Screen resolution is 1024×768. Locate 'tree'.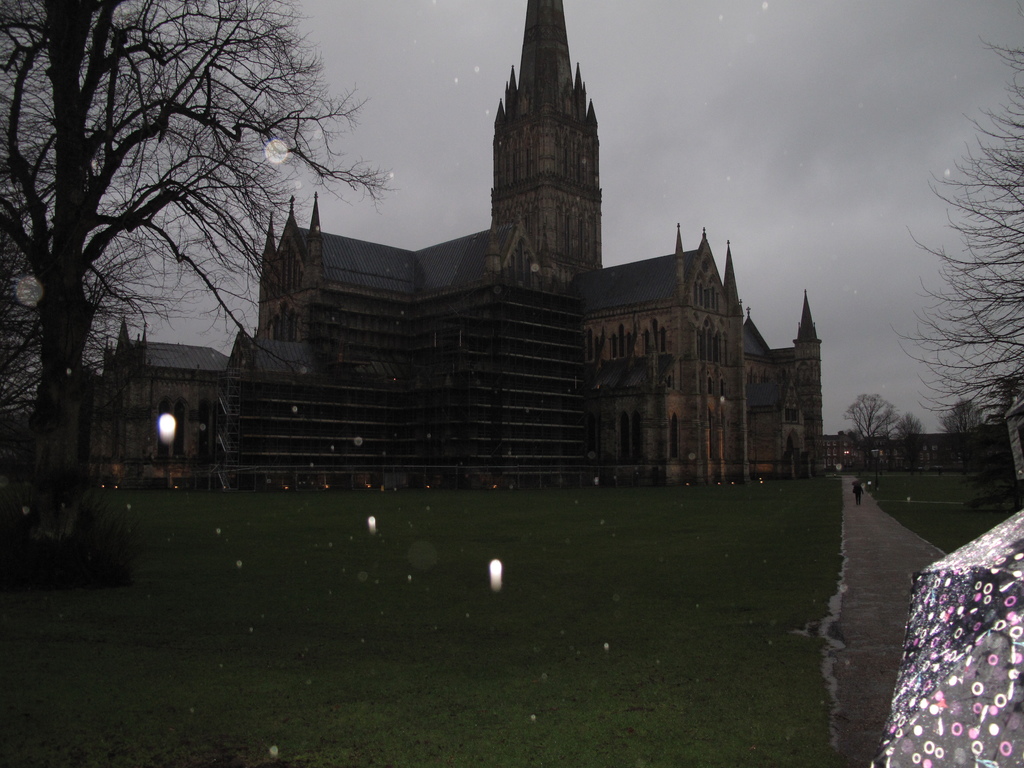
{"x1": 0, "y1": 0, "x2": 402, "y2": 577}.
